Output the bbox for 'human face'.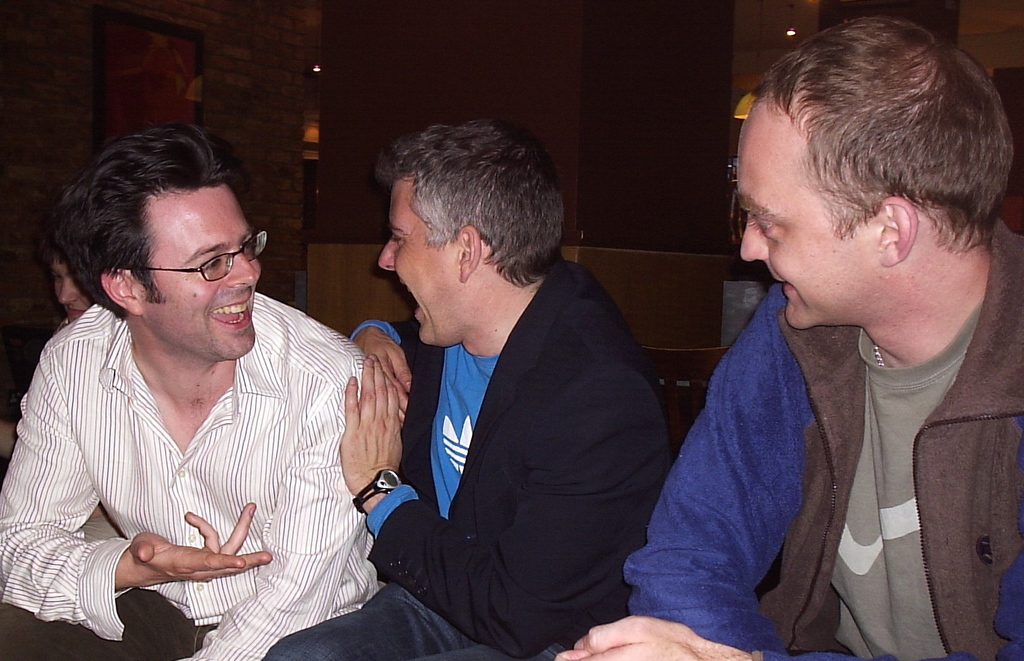
detection(734, 94, 873, 334).
